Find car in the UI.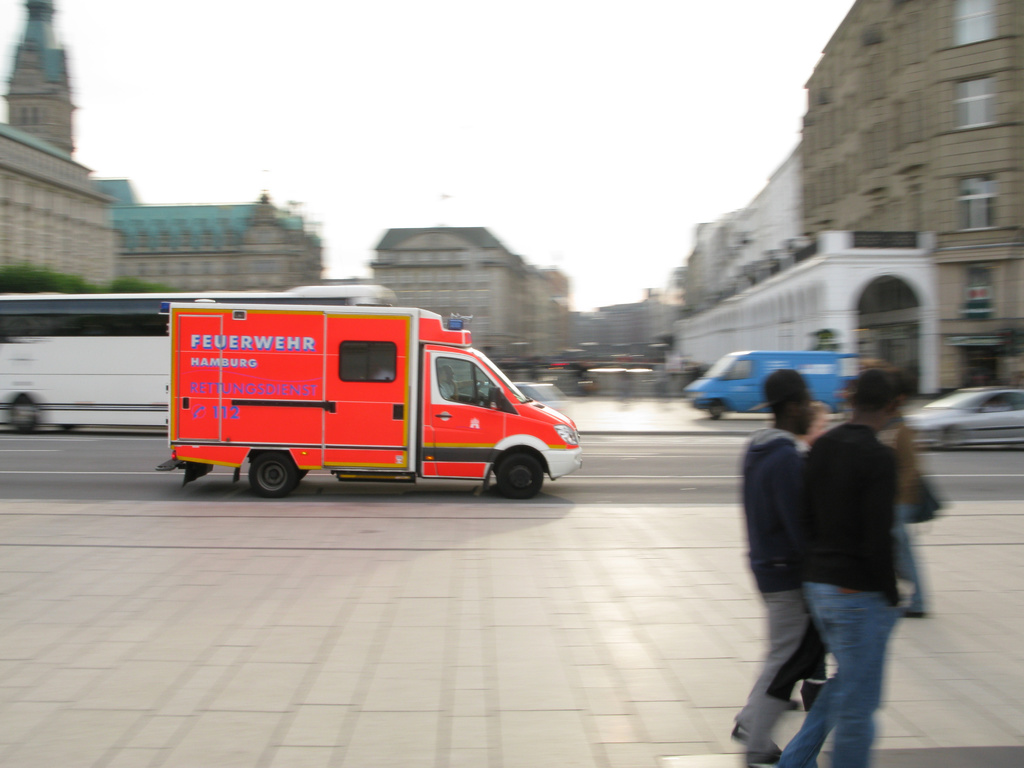
UI element at locate(460, 381, 566, 414).
